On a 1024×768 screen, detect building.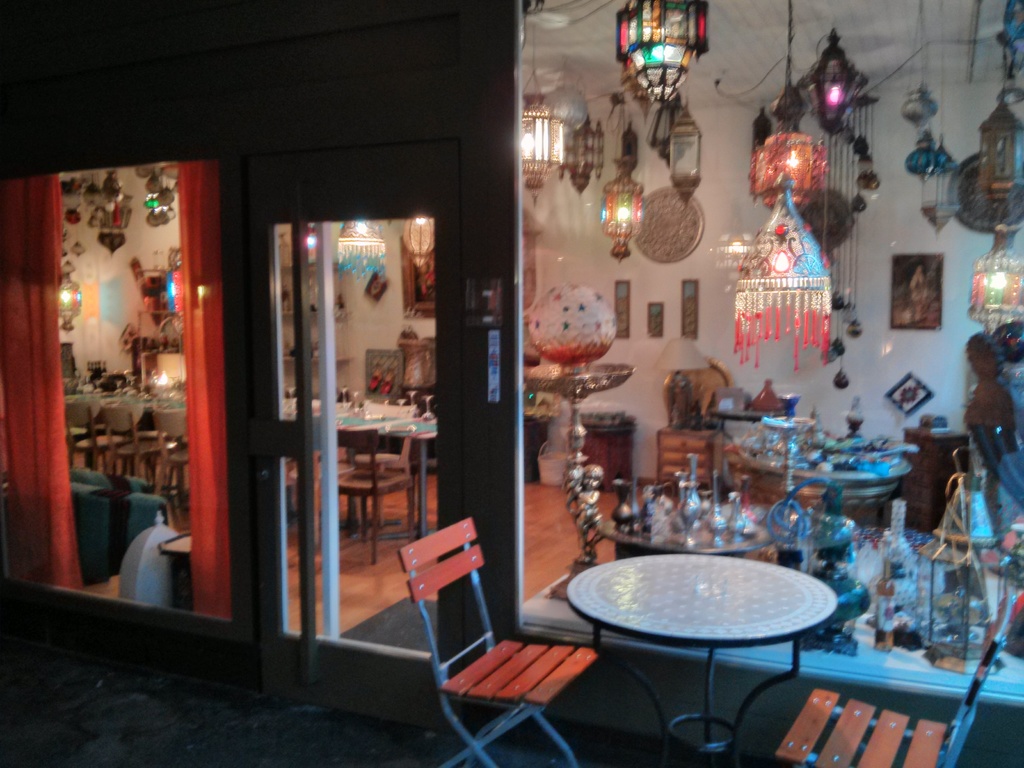
box=[0, 0, 1023, 767].
